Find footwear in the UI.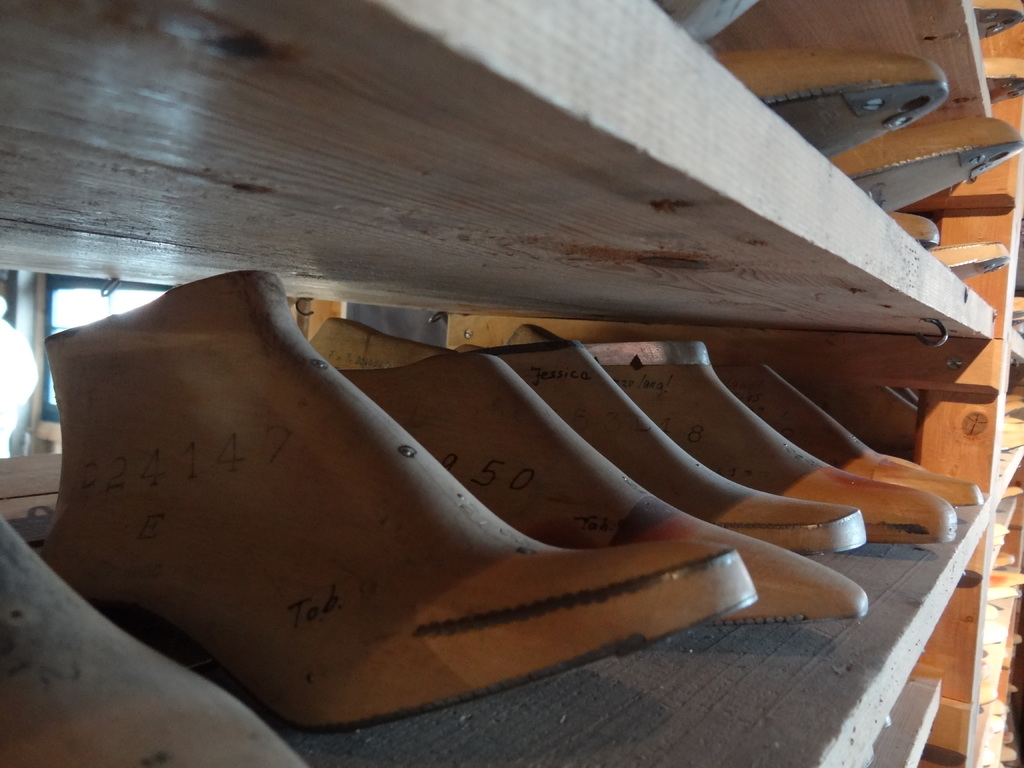
UI element at <region>0, 516, 307, 767</region>.
